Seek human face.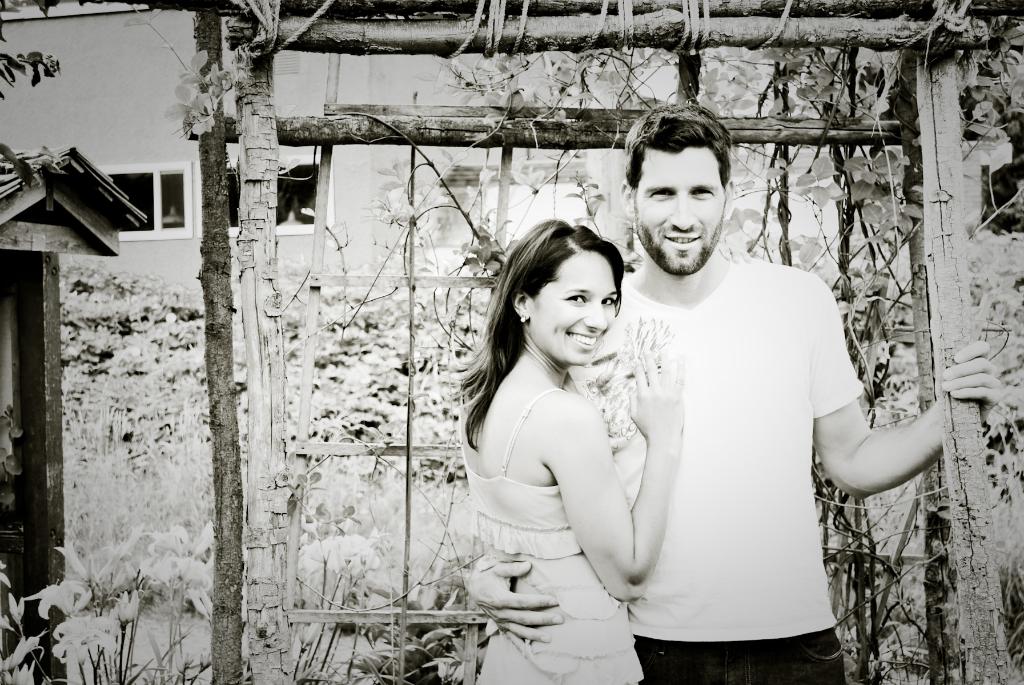
detection(632, 147, 728, 274).
